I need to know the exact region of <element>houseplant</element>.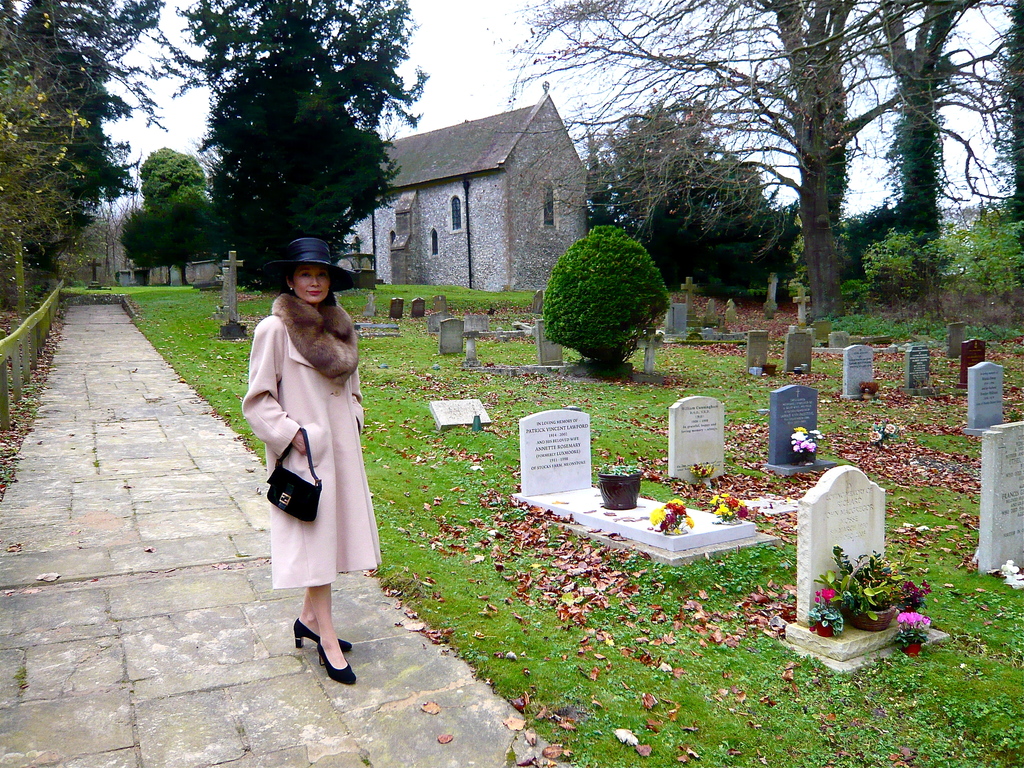
Region: box=[821, 538, 911, 632].
